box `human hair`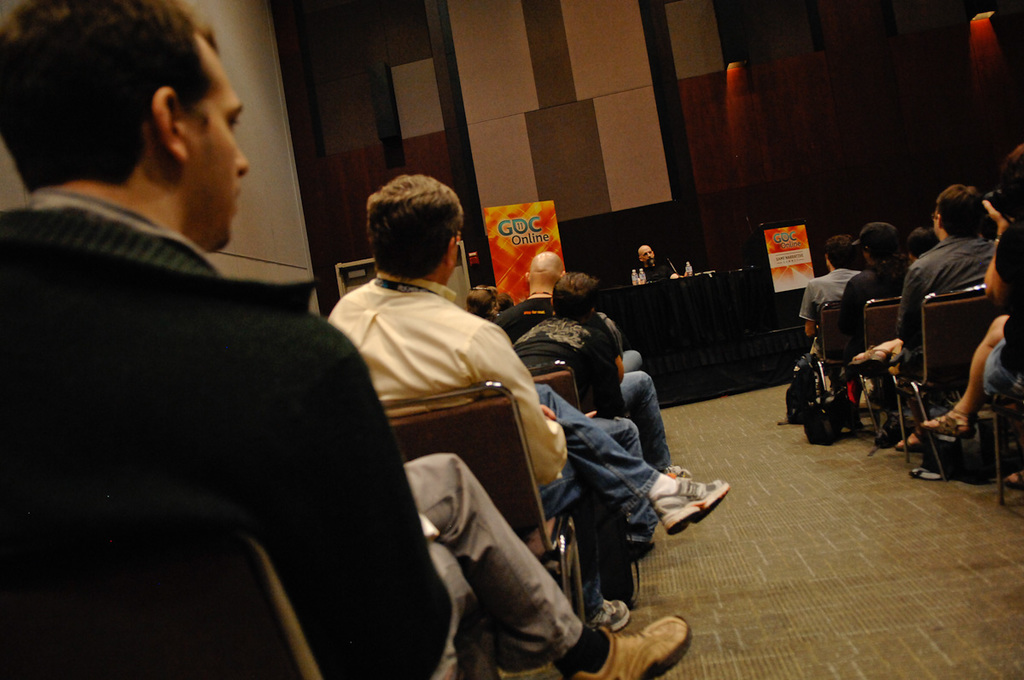
left=825, top=235, right=853, bottom=270
